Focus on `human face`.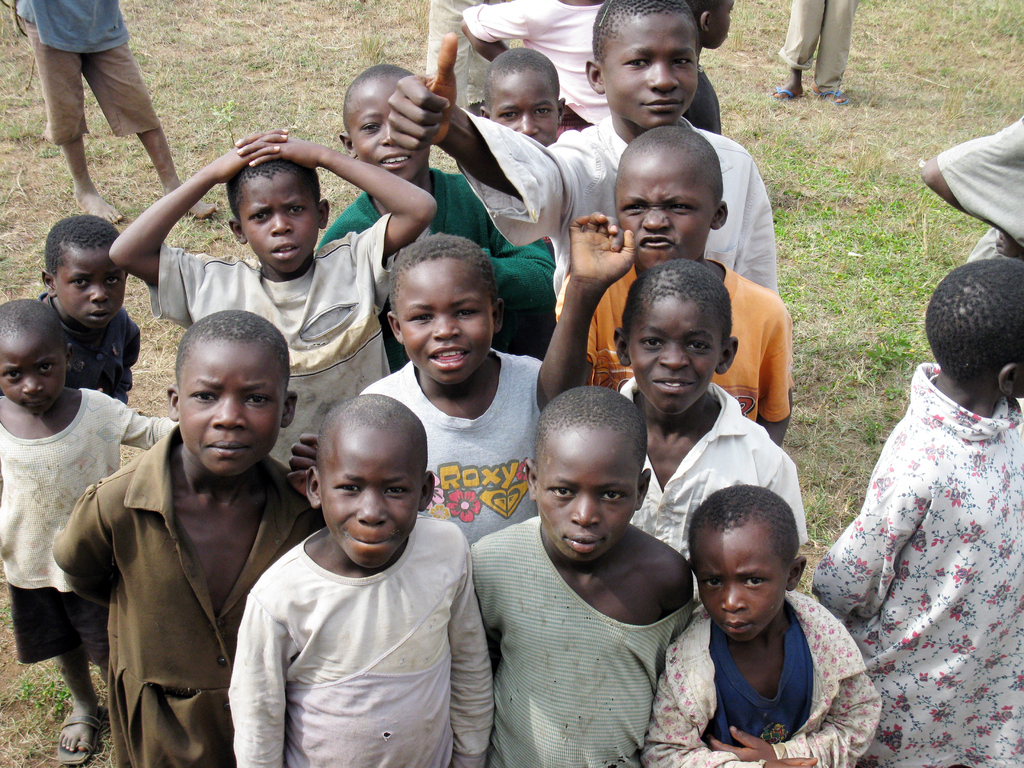
Focused at rect(392, 254, 489, 387).
